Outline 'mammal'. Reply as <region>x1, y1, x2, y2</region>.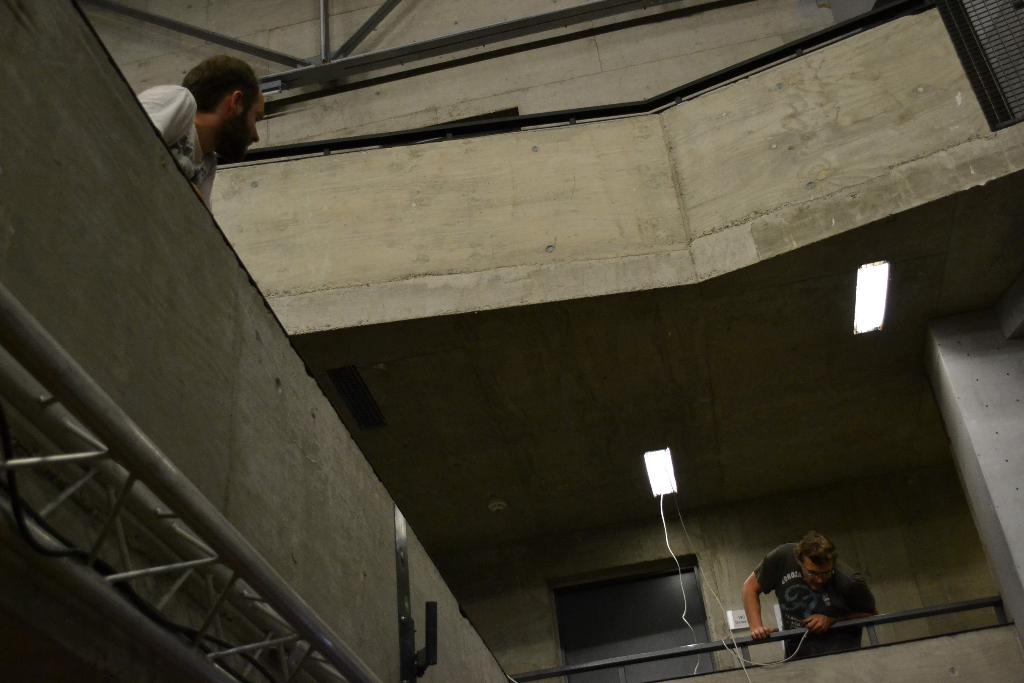
<region>746, 548, 884, 657</region>.
